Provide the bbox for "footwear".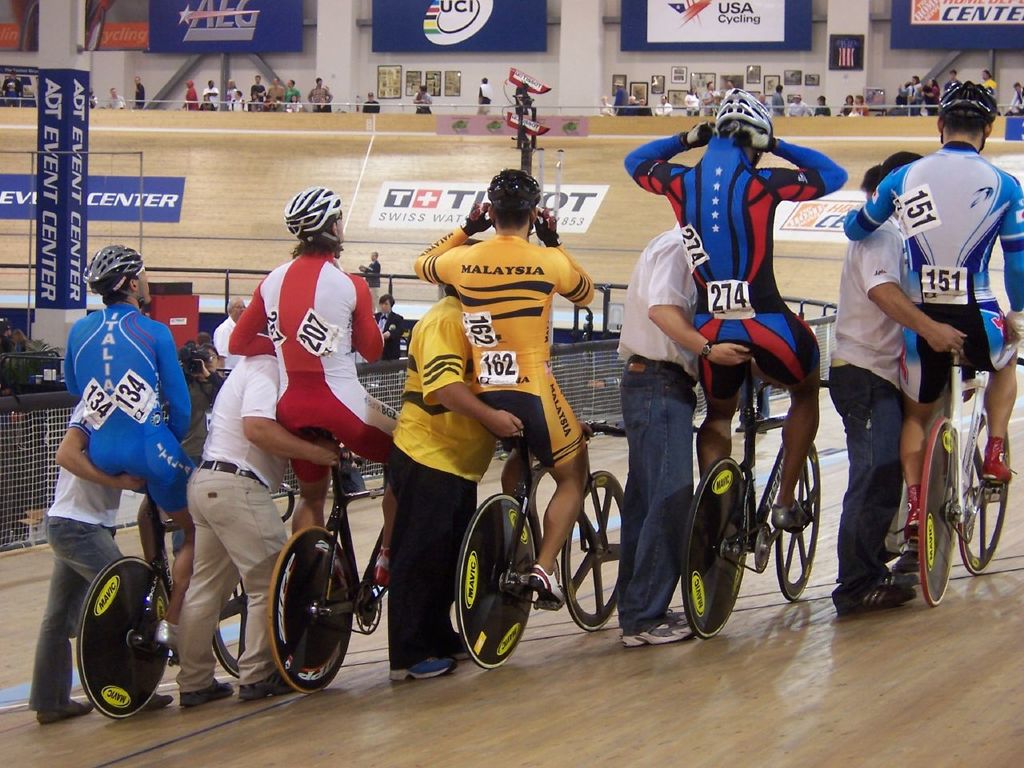
BBox(178, 677, 231, 710).
